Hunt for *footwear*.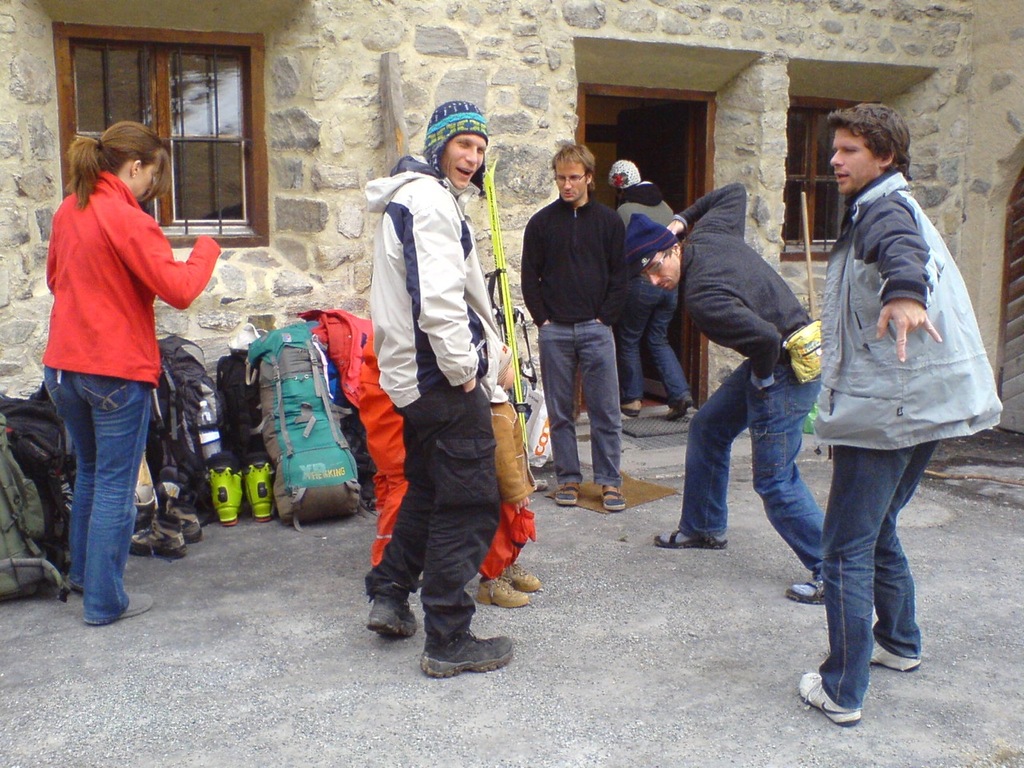
Hunted down at <box>869,634,922,674</box>.
